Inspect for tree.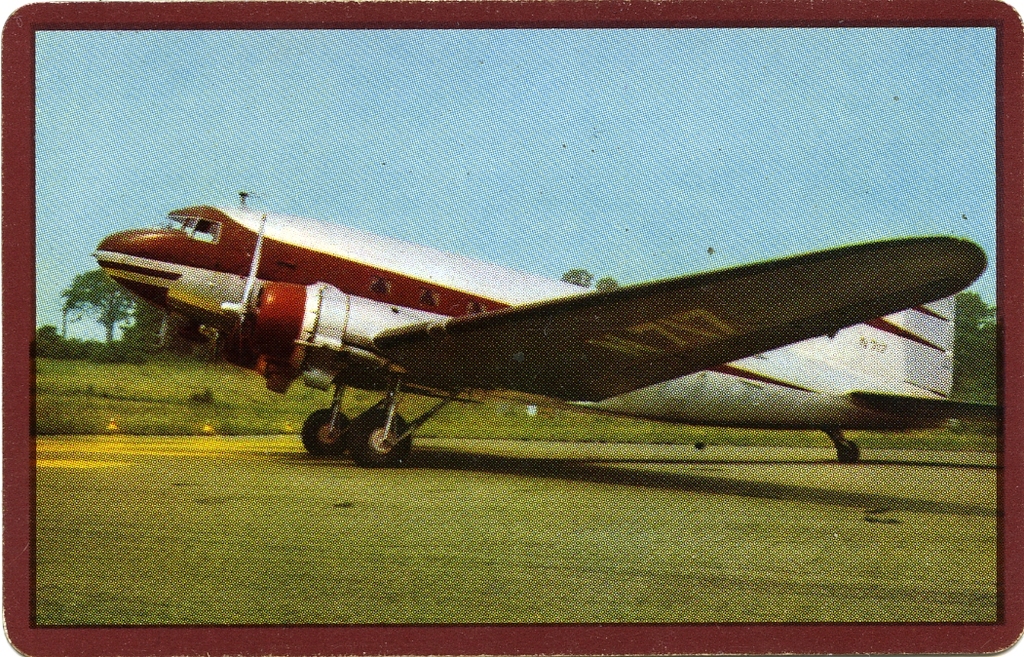
Inspection: (left=951, top=285, right=998, bottom=410).
